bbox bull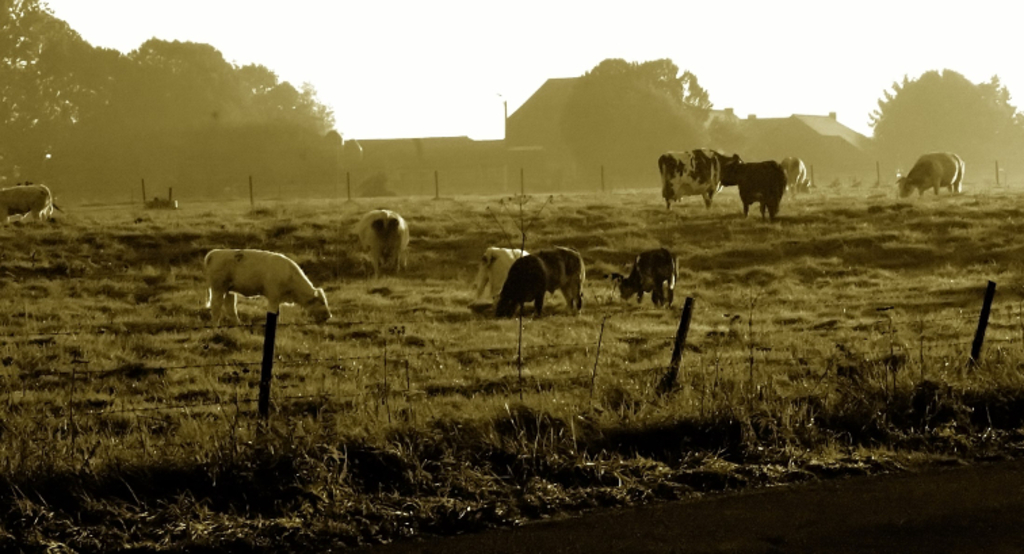
{"left": 779, "top": 154, "right": 817, "bottom": 196}
